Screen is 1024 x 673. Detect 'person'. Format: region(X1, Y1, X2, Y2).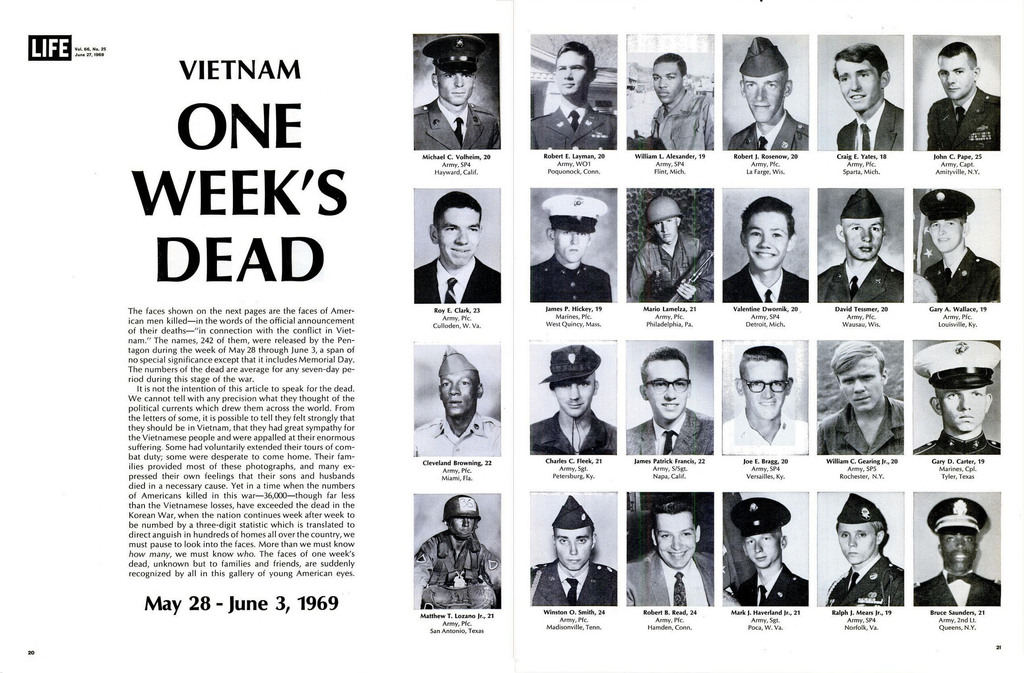
region(418, 494, 503, 608).
